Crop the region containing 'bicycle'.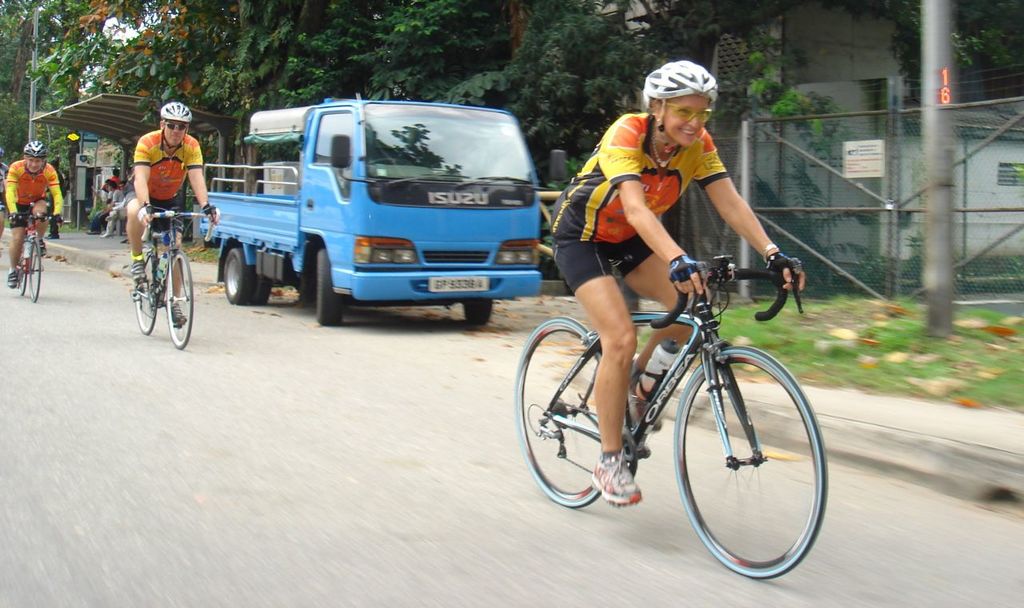
Crop region: Rect(512, 234, 834, 574).
